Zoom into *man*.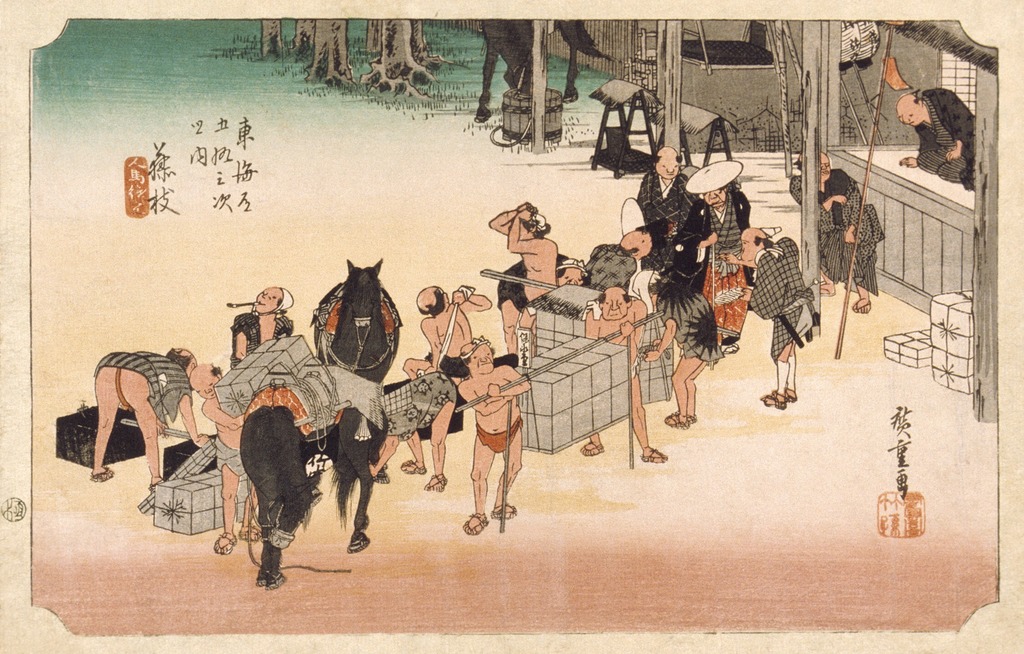
Zoom target: Rect(185, 361, 264, 556).
